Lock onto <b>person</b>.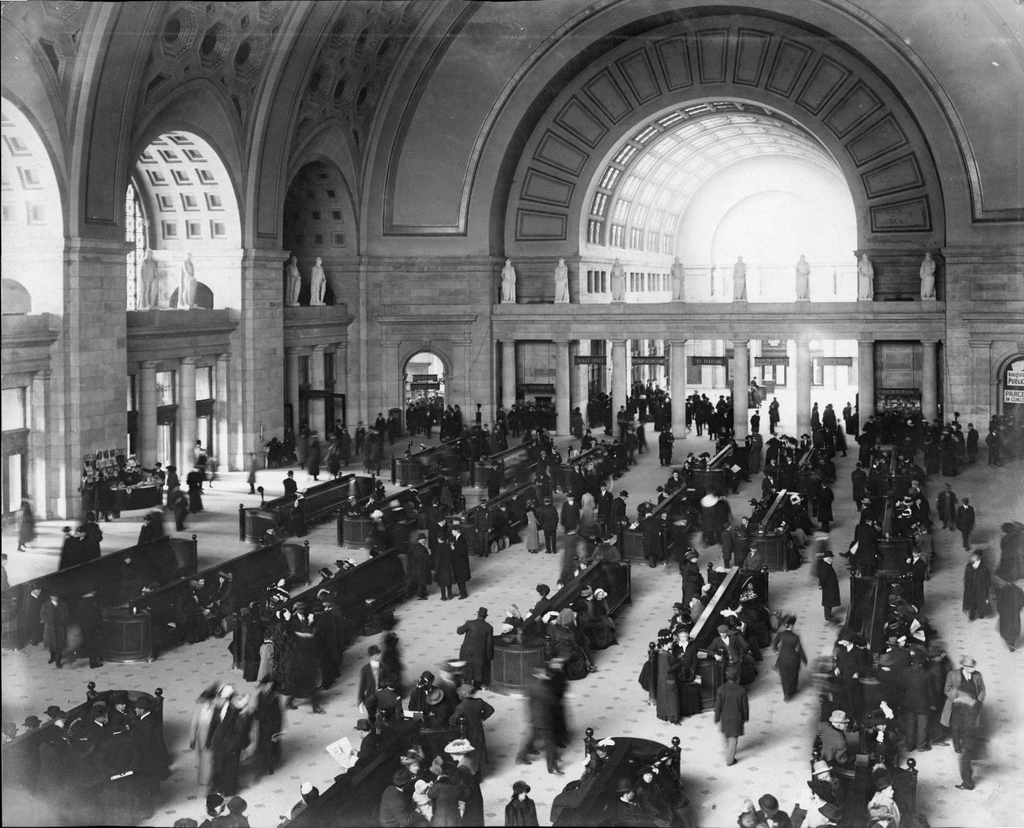
Locked: 16 489 35 553.
